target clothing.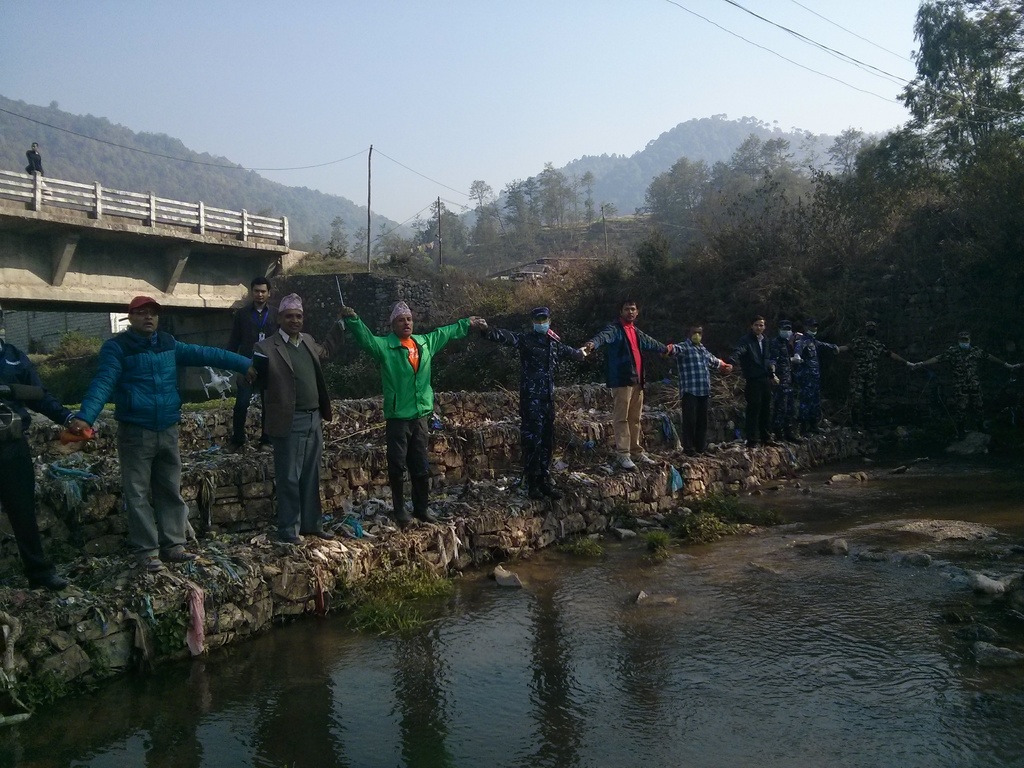
Target region: crop(591, 318, 669, 462).
